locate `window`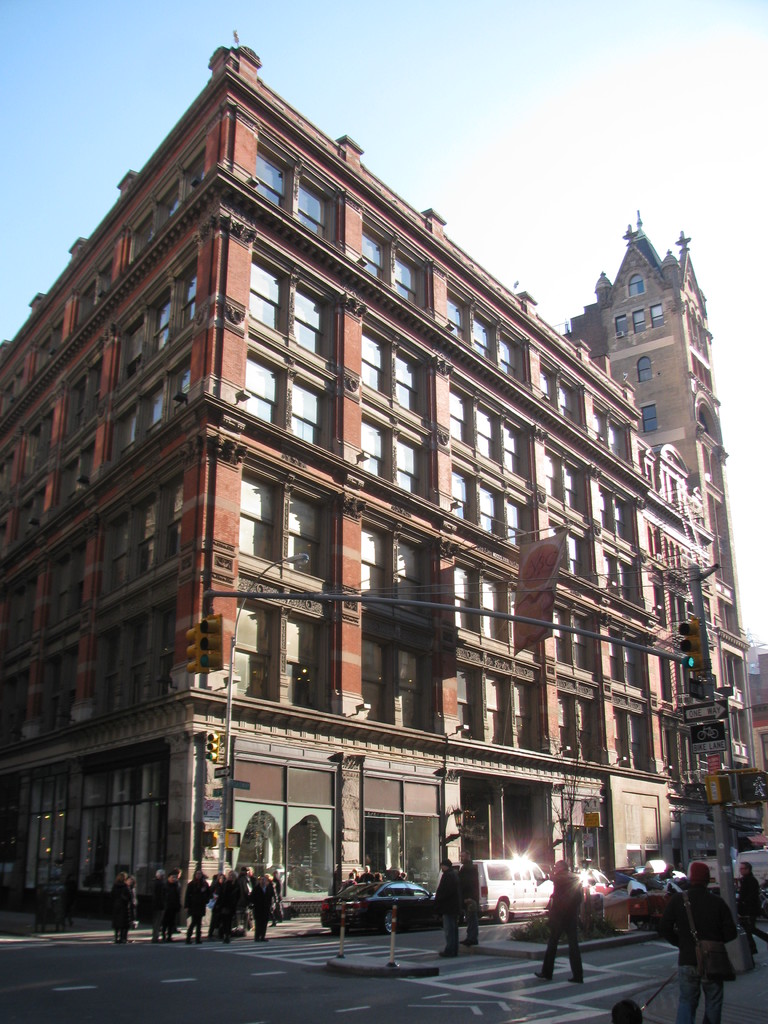
[478,408,494,458]
